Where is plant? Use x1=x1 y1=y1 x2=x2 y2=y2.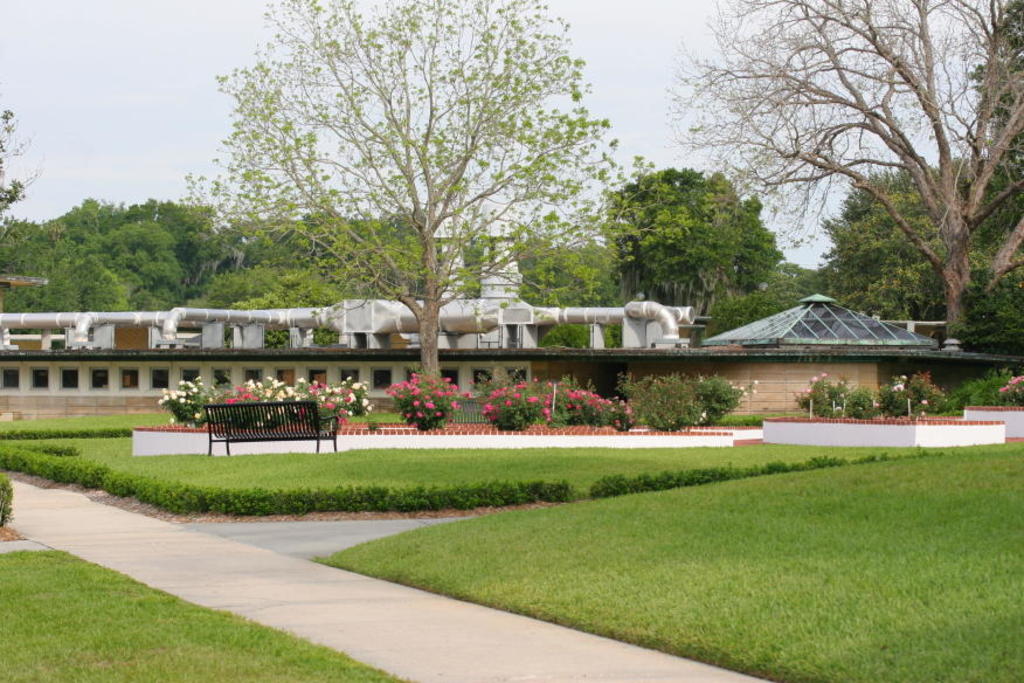
x1=261 y1=381 x2=296 y2=423.
